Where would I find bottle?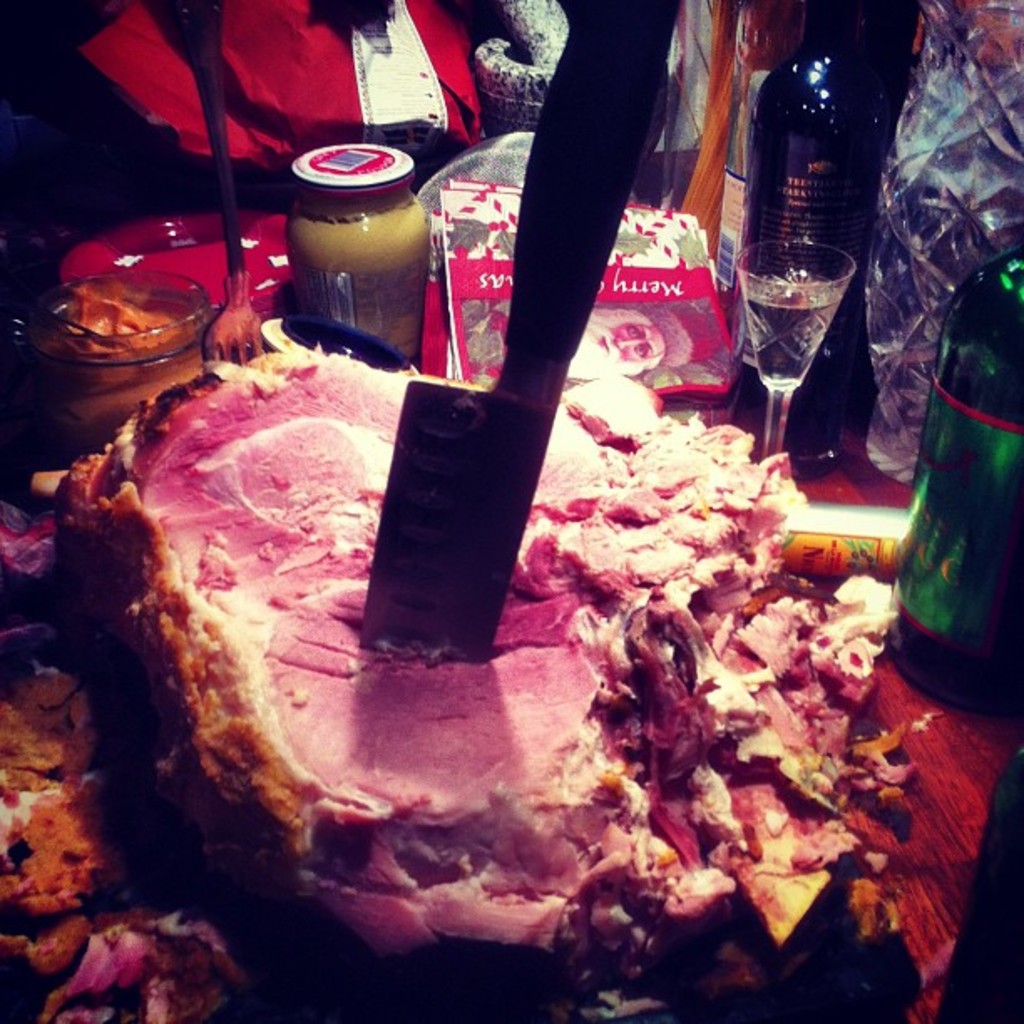
At BBox(880, 253, 1022, 714).
